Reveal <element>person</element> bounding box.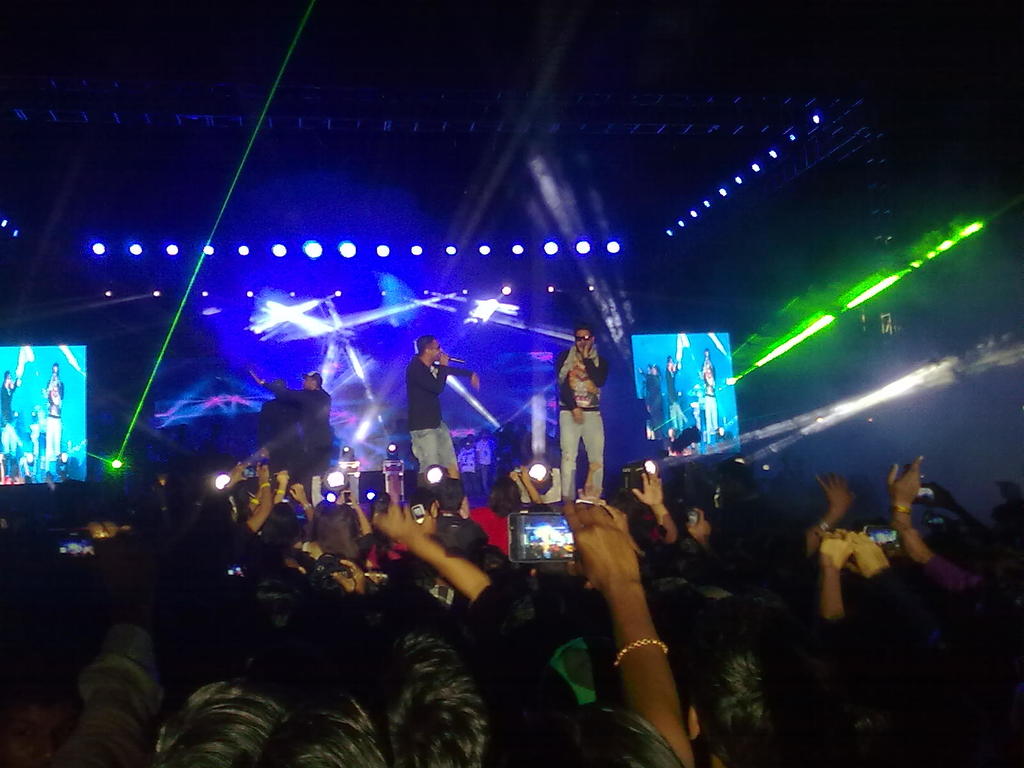
Revealed: left=0, top=371, right=27, bottom=452.
